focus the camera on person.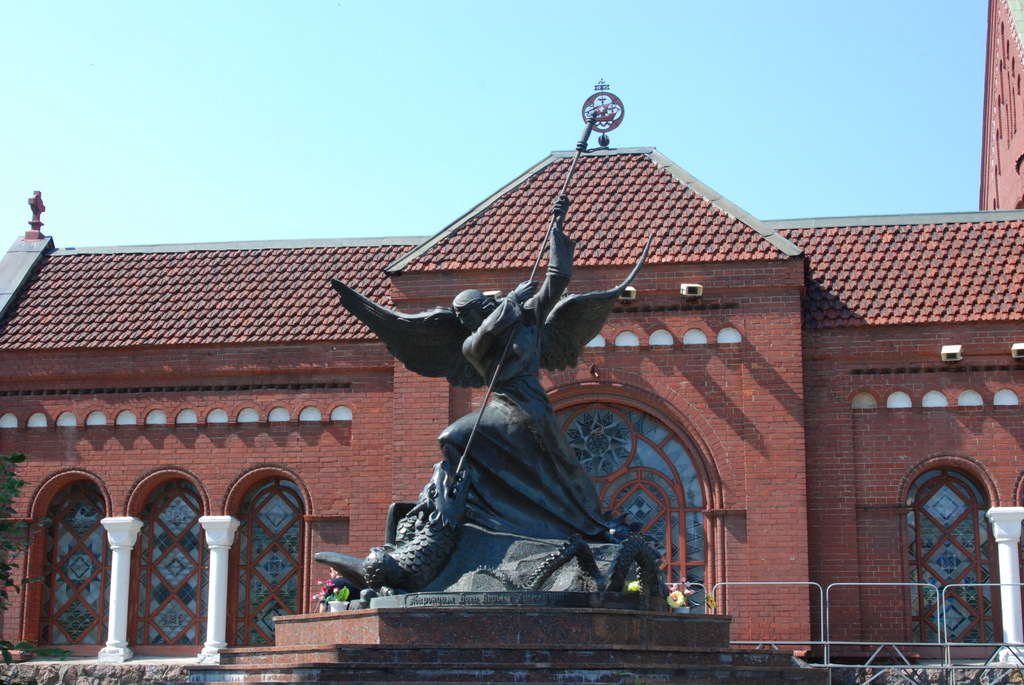
Focus region: crop(432, 193, 642, 543).
